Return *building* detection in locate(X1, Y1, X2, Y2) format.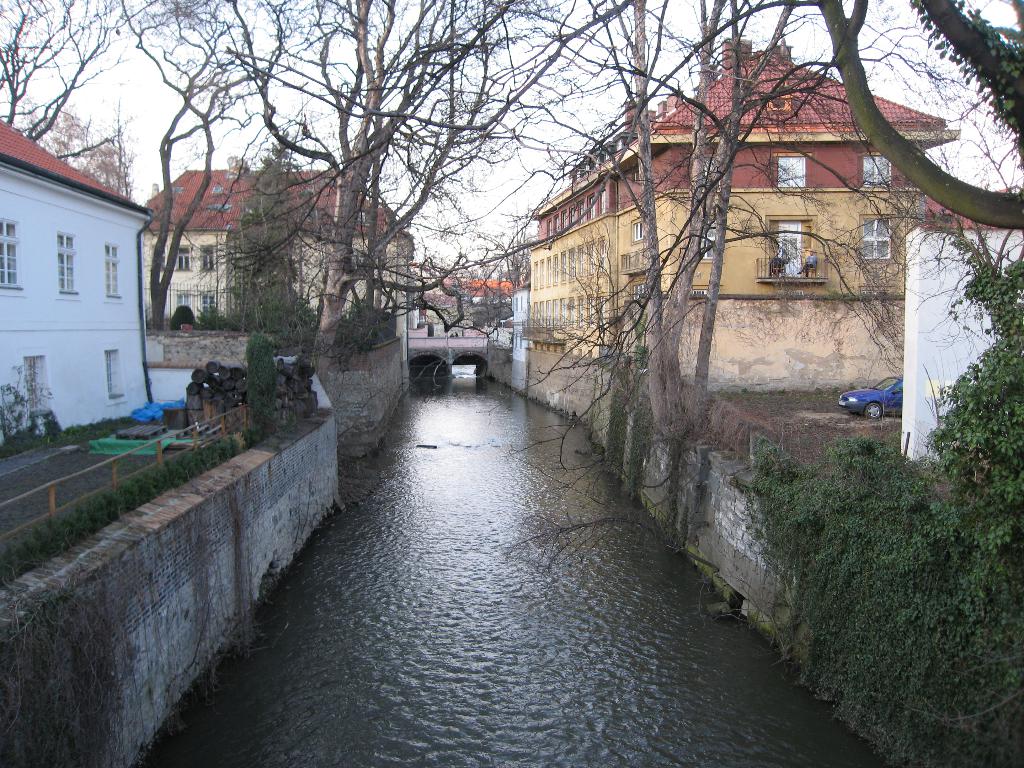
locate(141, 167, 415, 324).
